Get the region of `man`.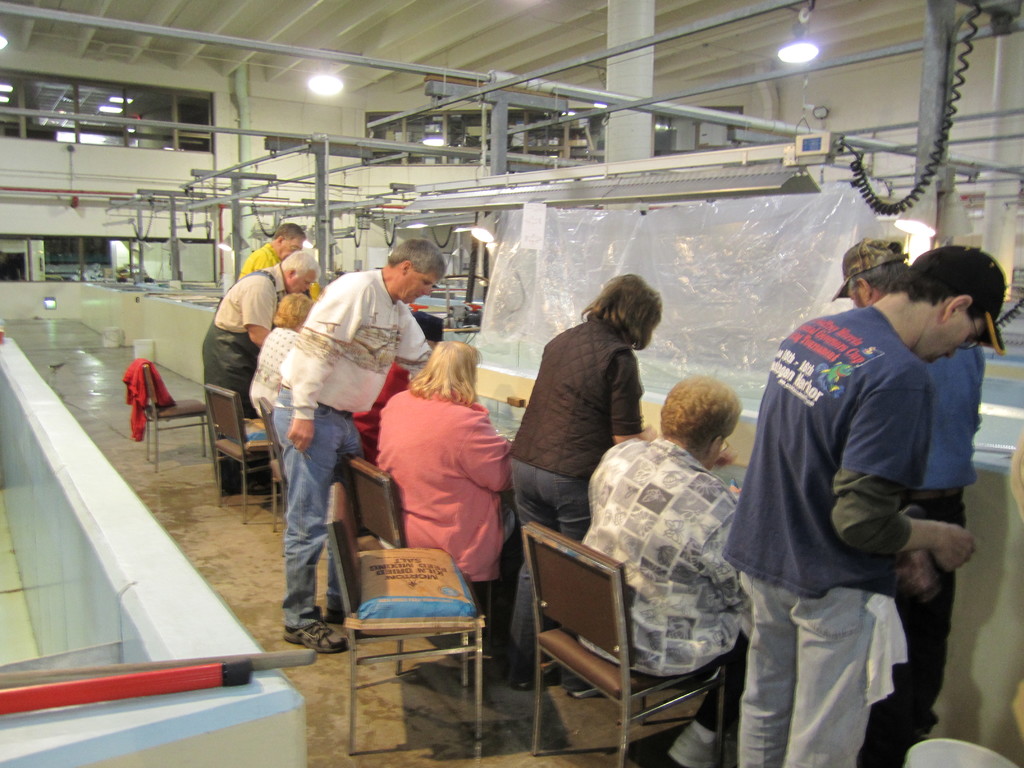
{"x1": 237, "y1": 221, "x2": 323, "y2": 278}.
